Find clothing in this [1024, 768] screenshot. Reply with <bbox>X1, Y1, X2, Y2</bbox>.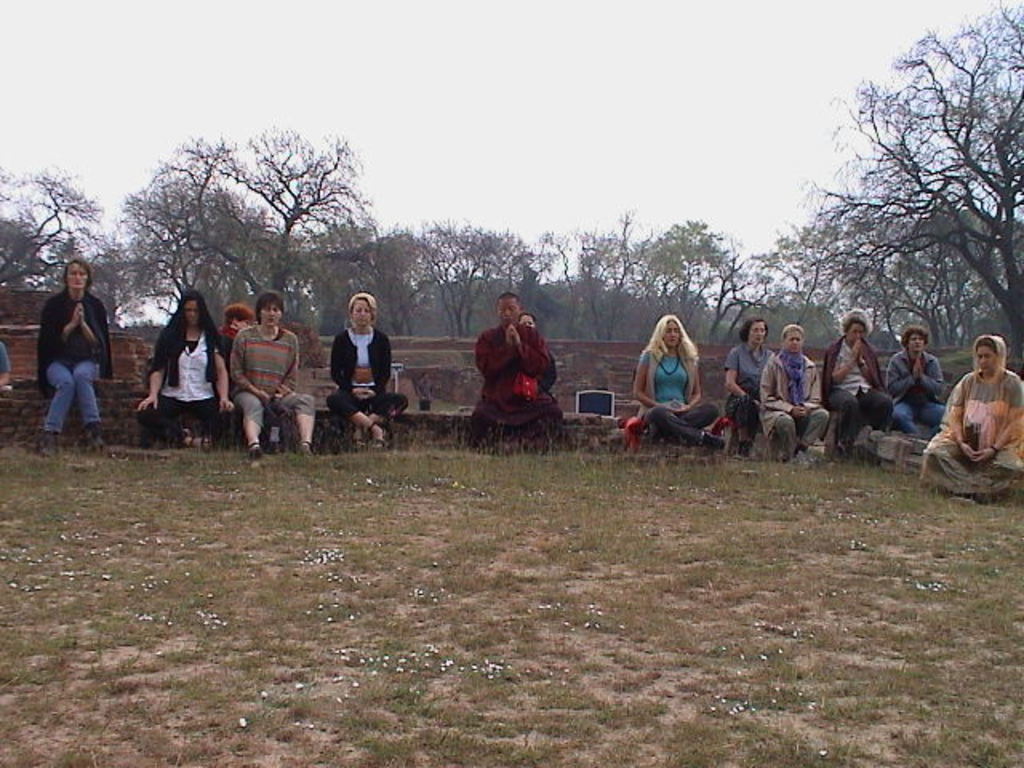
<bbox>918, 371, 1022, 490</bbox>.
